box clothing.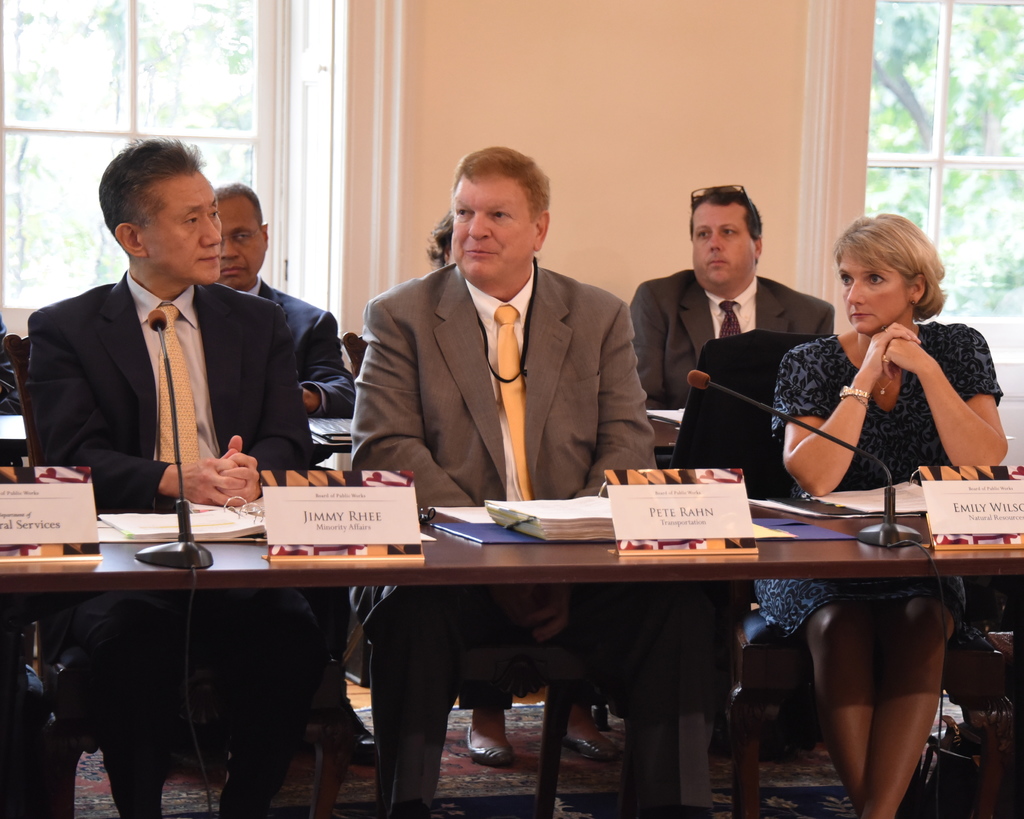
rect(25, 270, 317, 516).
